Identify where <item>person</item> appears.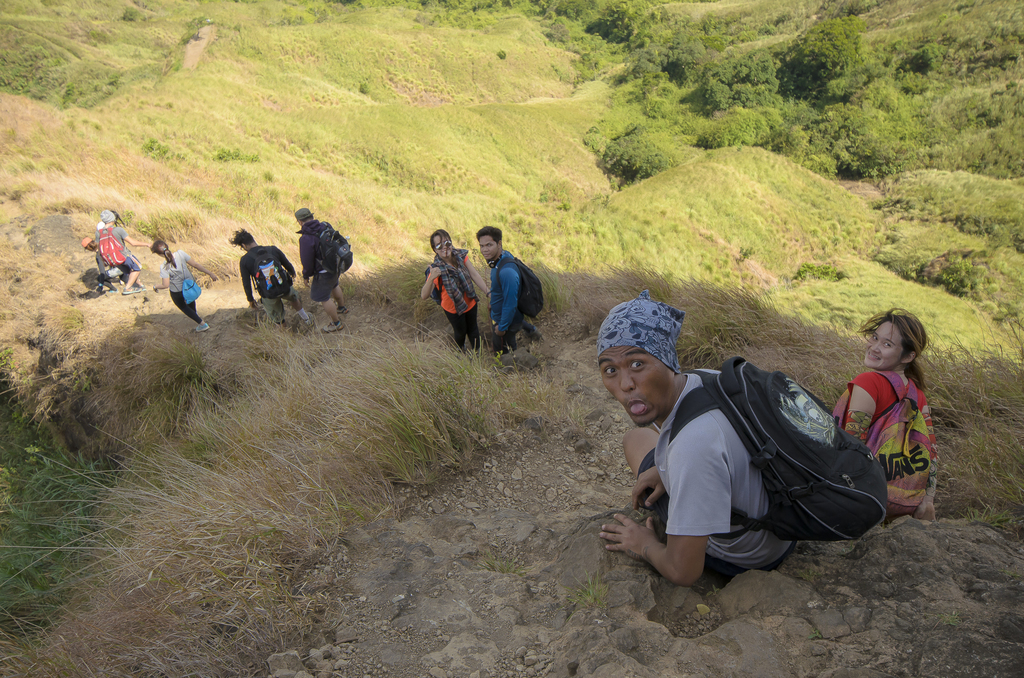
Appears at <bbox>153, 244, 215, 330</bbox>.
